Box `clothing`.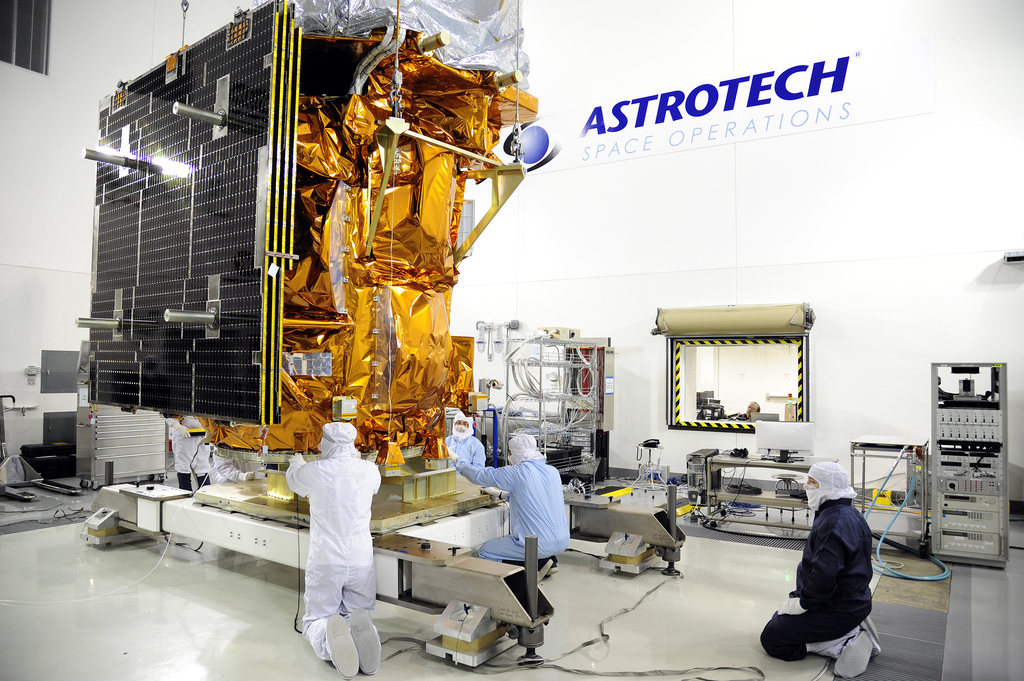
[287,423,379,637].
